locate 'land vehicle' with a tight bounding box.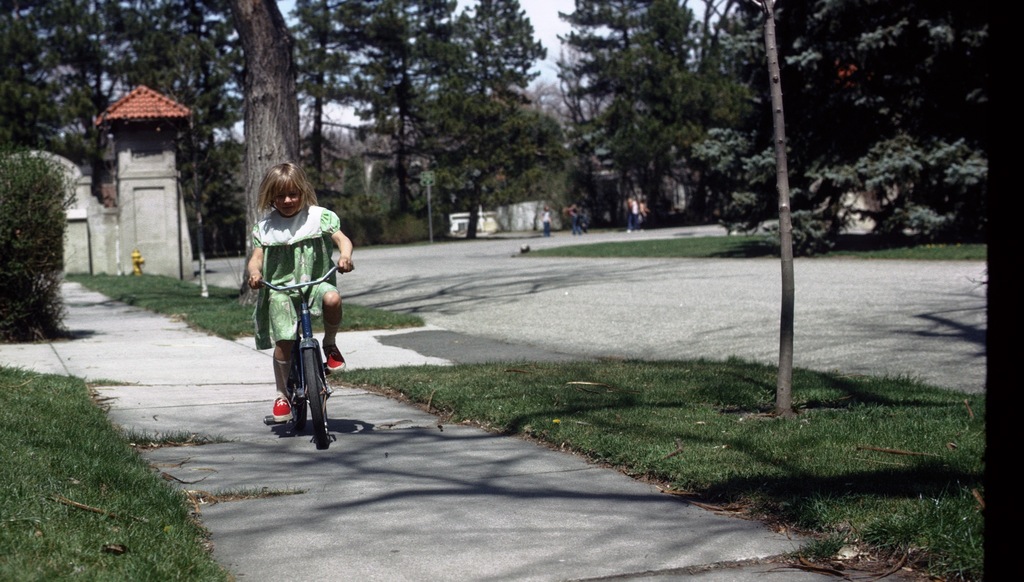
[left=252, top=258, right=341, bottom=452].
